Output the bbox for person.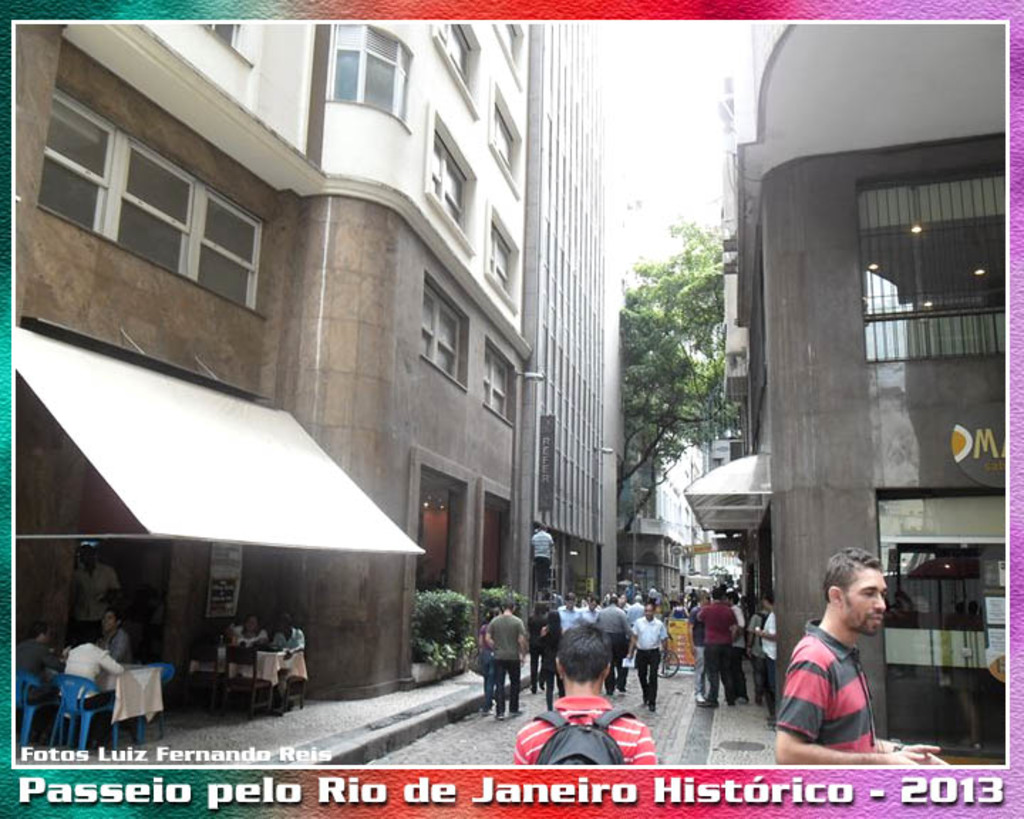
Rect(513, 623, 660, 768).
